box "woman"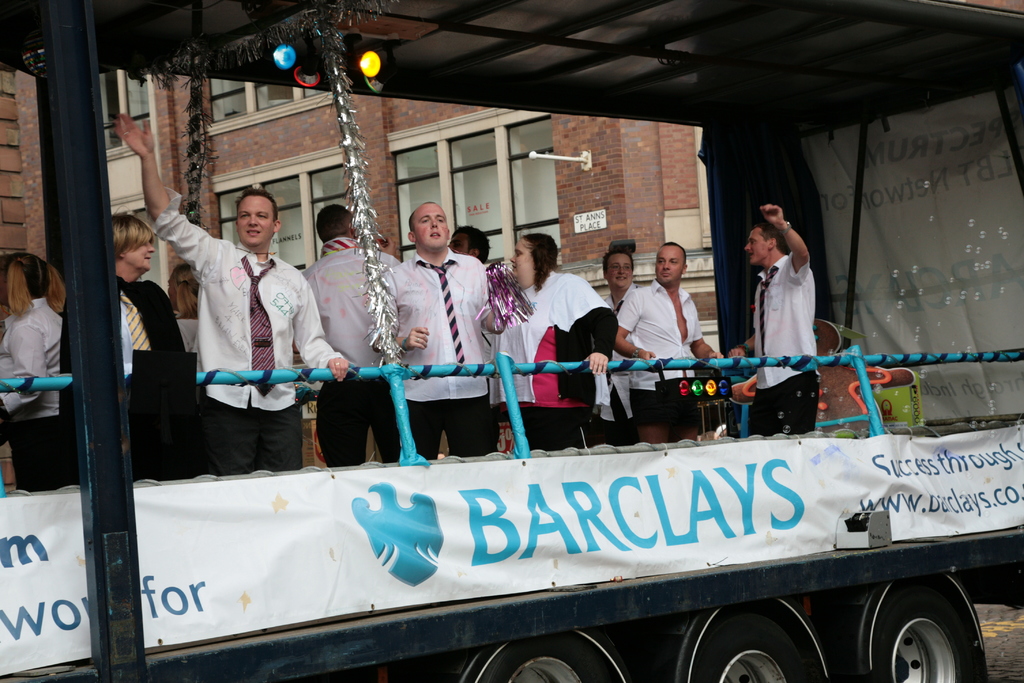
Rect(168, 265, 200, 356)
